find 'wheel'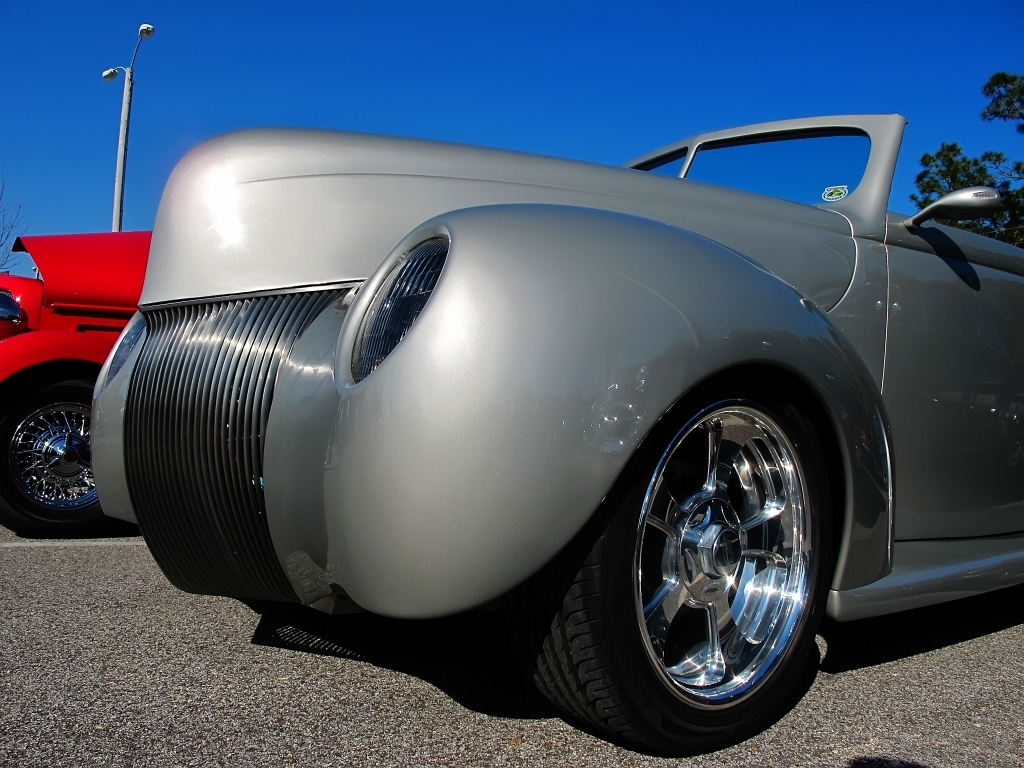
[x1=0, y1=361, x2=124, y2=532]
